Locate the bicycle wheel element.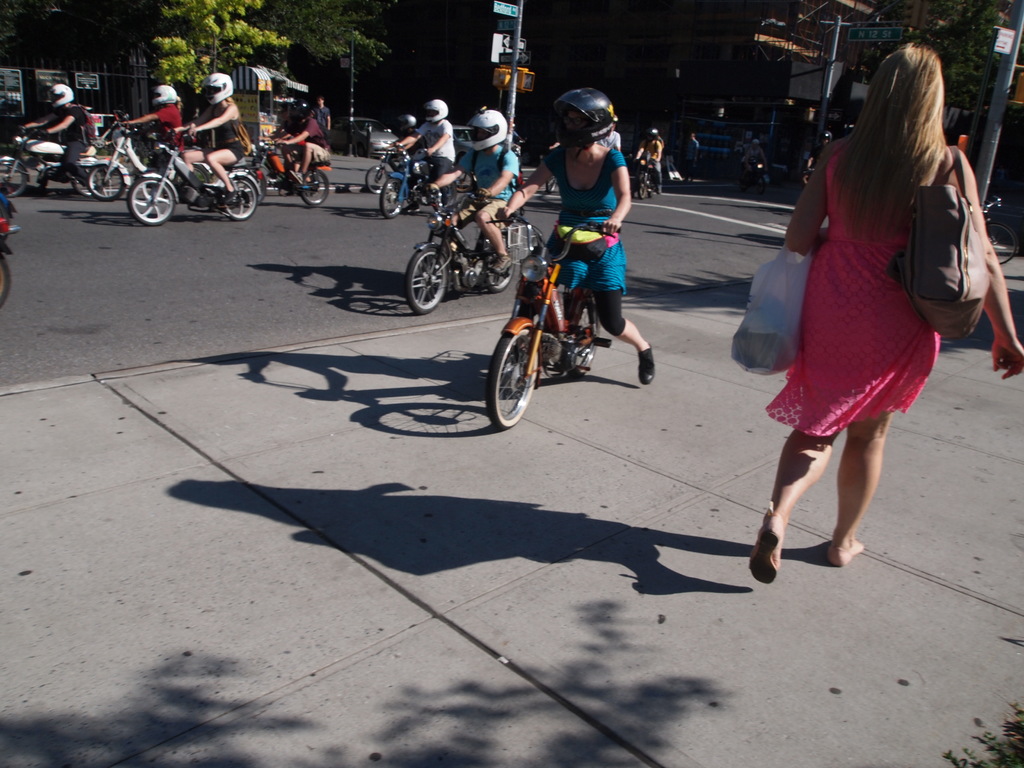
Element bbox: x1=90 y1=157 x2=128 y2=195.
